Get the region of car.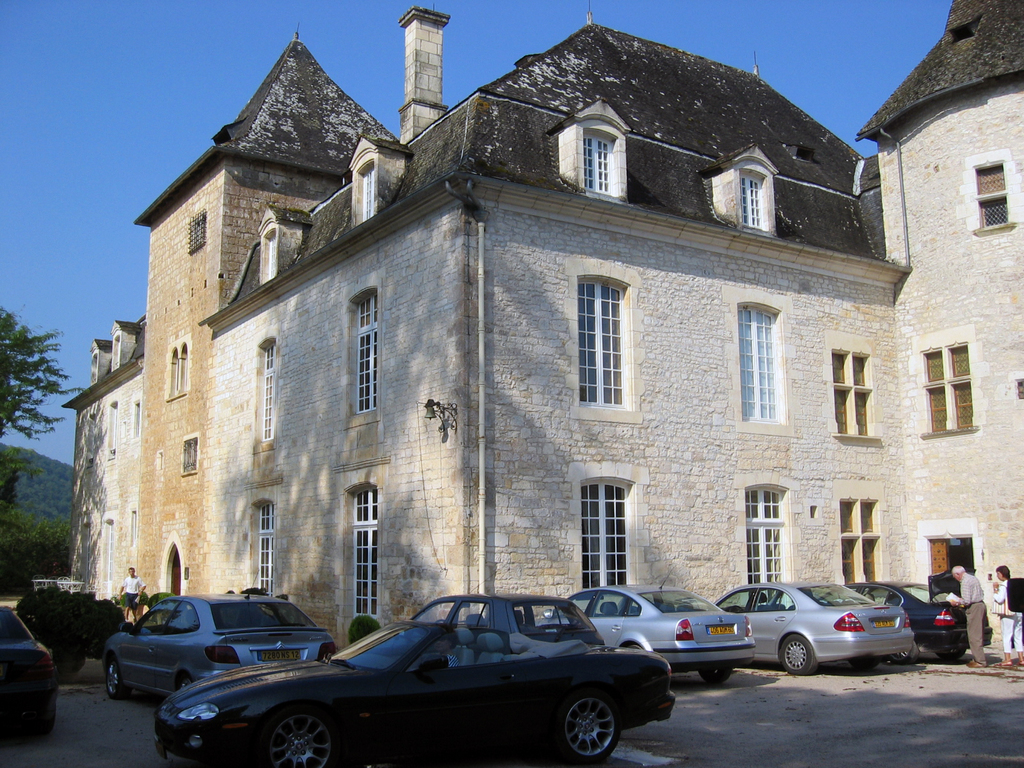
(0, 602, 60, 741).
